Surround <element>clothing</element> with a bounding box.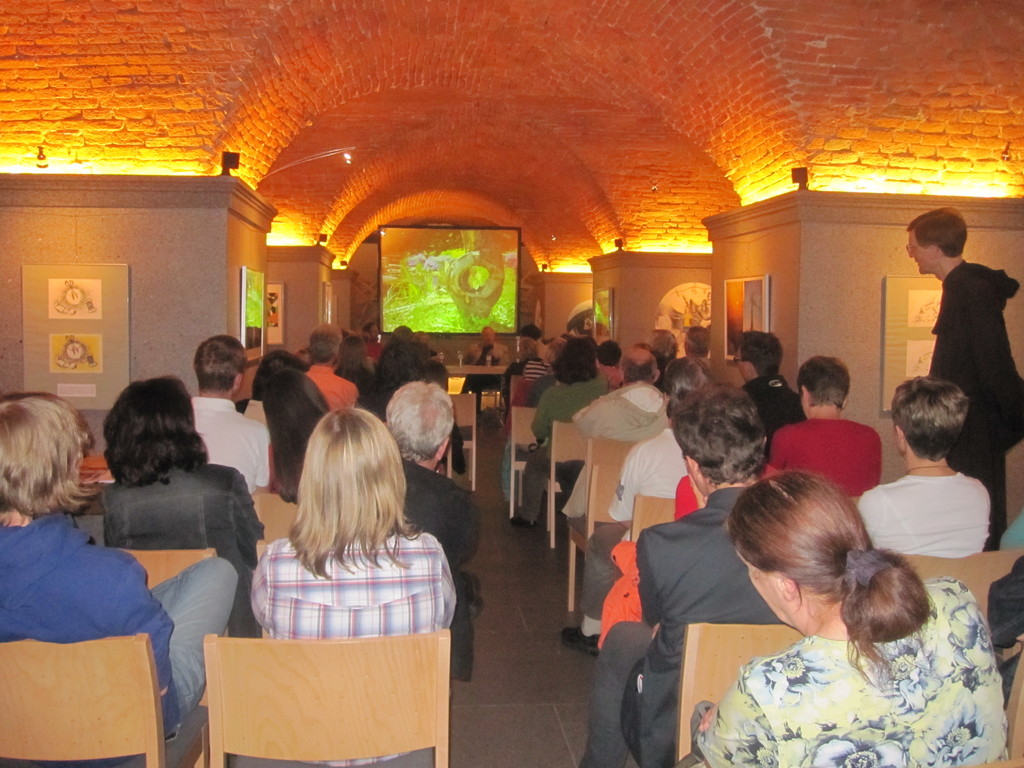
<box>767,415,878,496</box>.
